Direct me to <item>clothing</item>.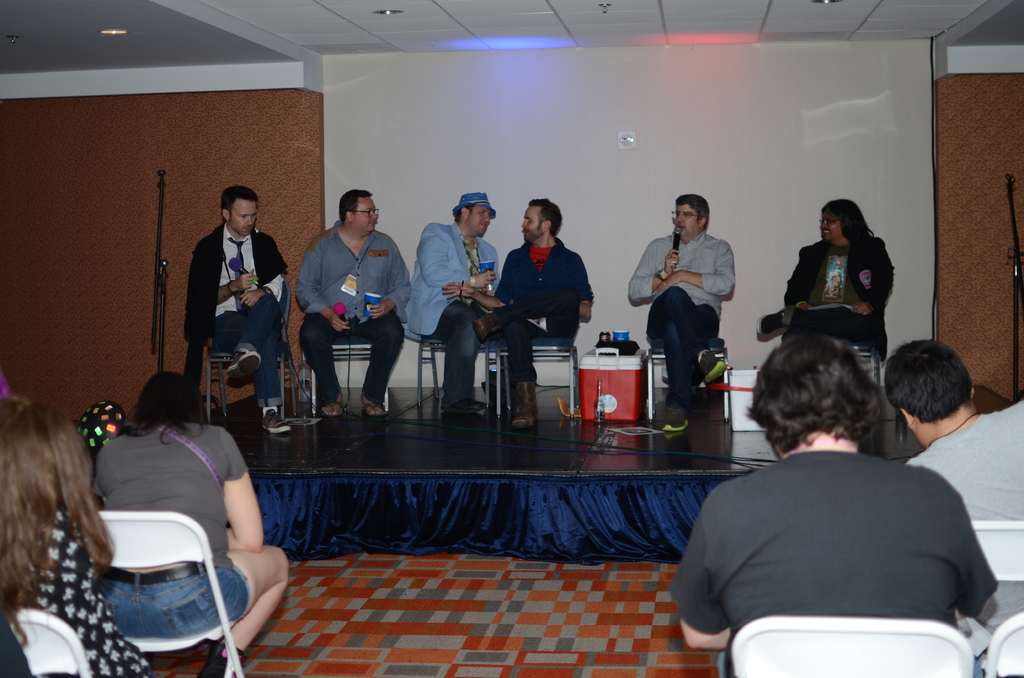
Direction: Rect(0, 512, 148, 677).
